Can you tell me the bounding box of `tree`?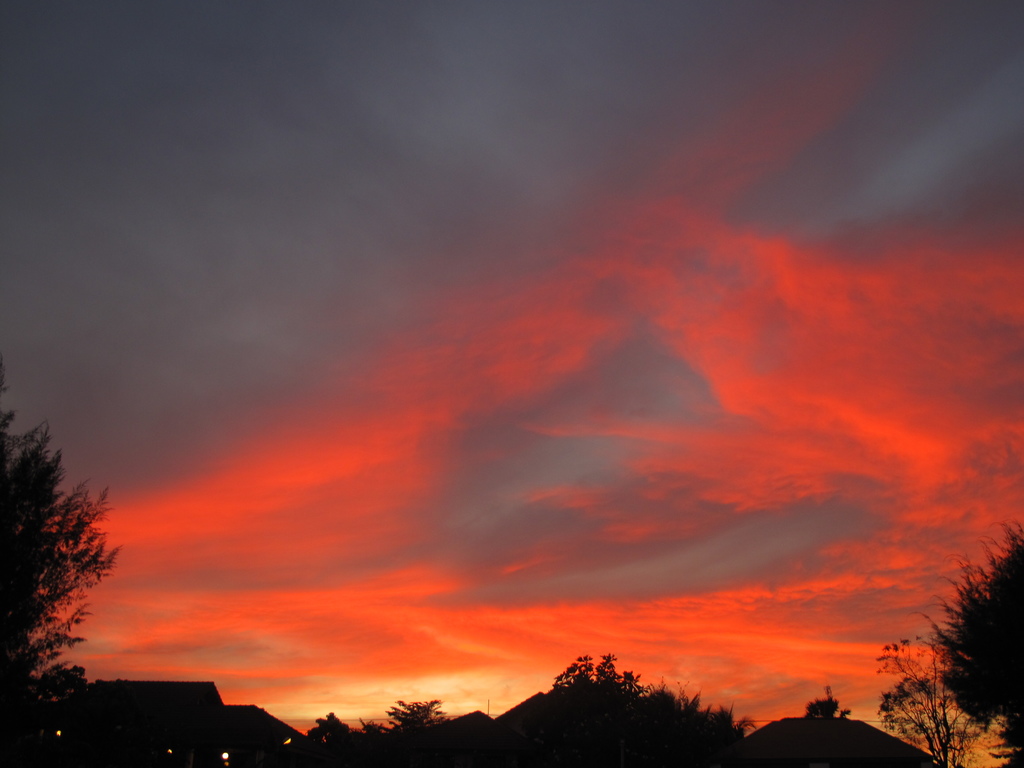
Rect(2, 410, 116, 705).
